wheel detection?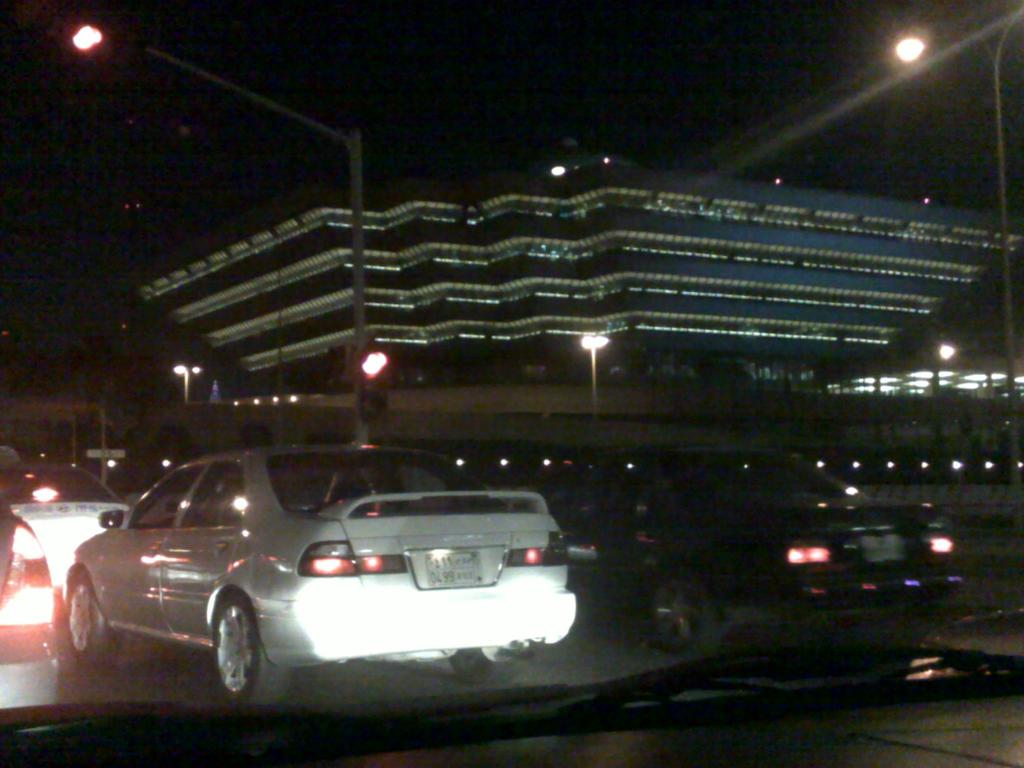
bbox(216, 591, 285, 707)
